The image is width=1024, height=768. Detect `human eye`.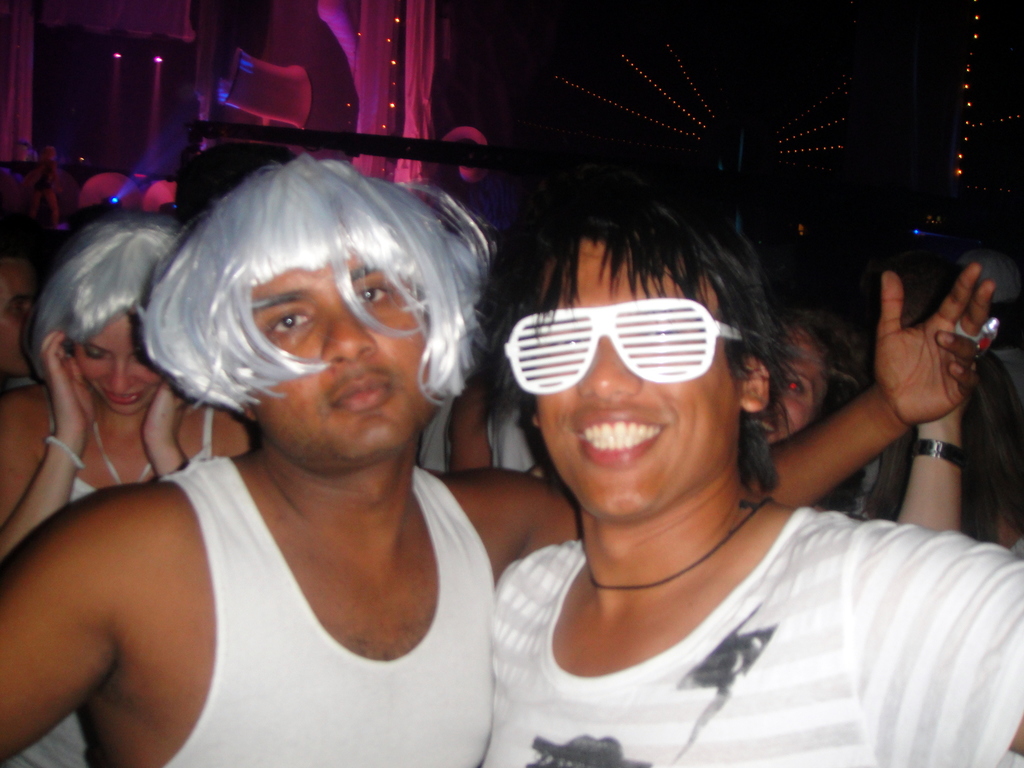
Detection: [266,300,315,342].
